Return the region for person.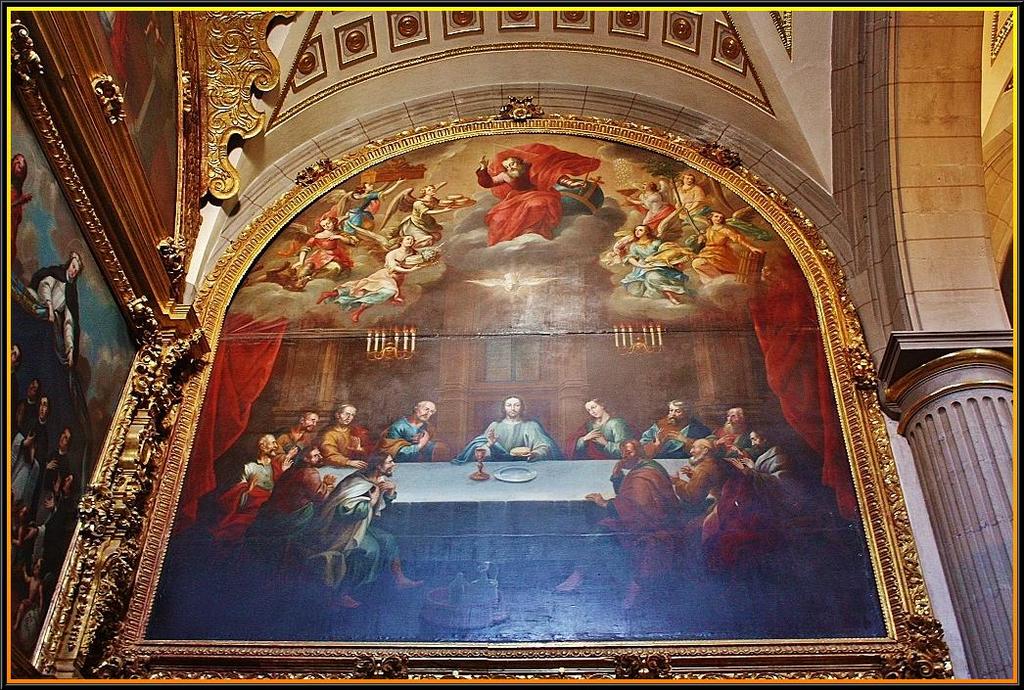
308 406 377 474.
